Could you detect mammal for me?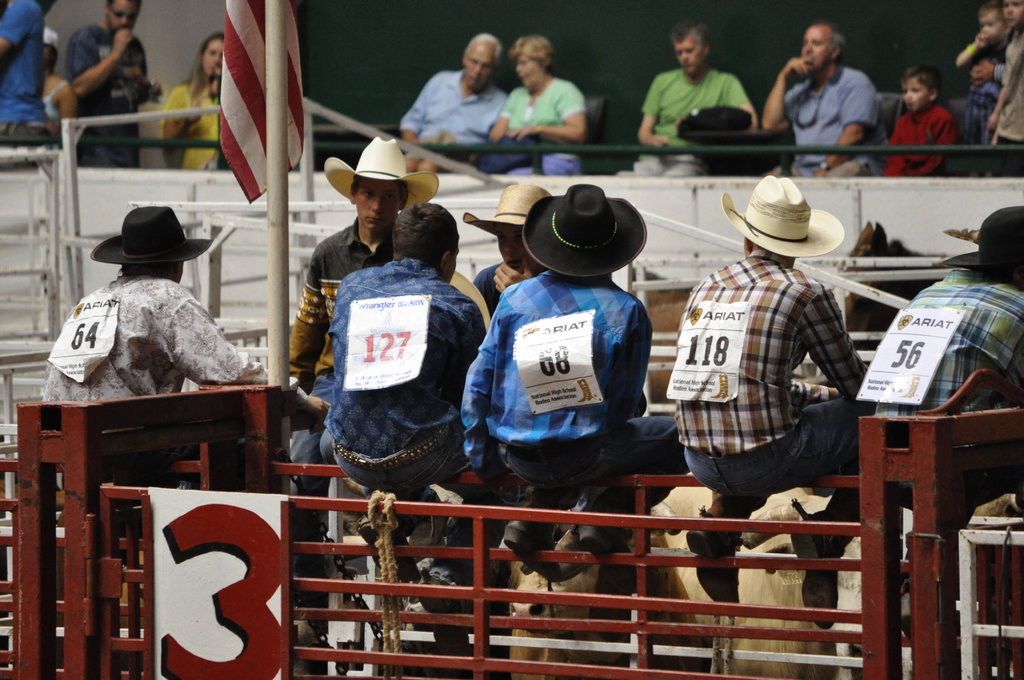
Detection result: [x1=886, y1=71, x2=963, y2=182].
